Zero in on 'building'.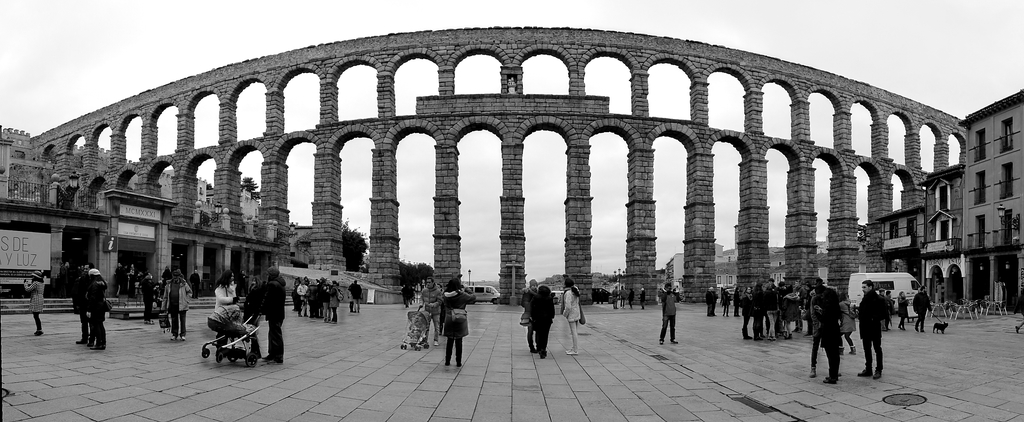
Zeroed in: 869, 88, 1023, 307.
